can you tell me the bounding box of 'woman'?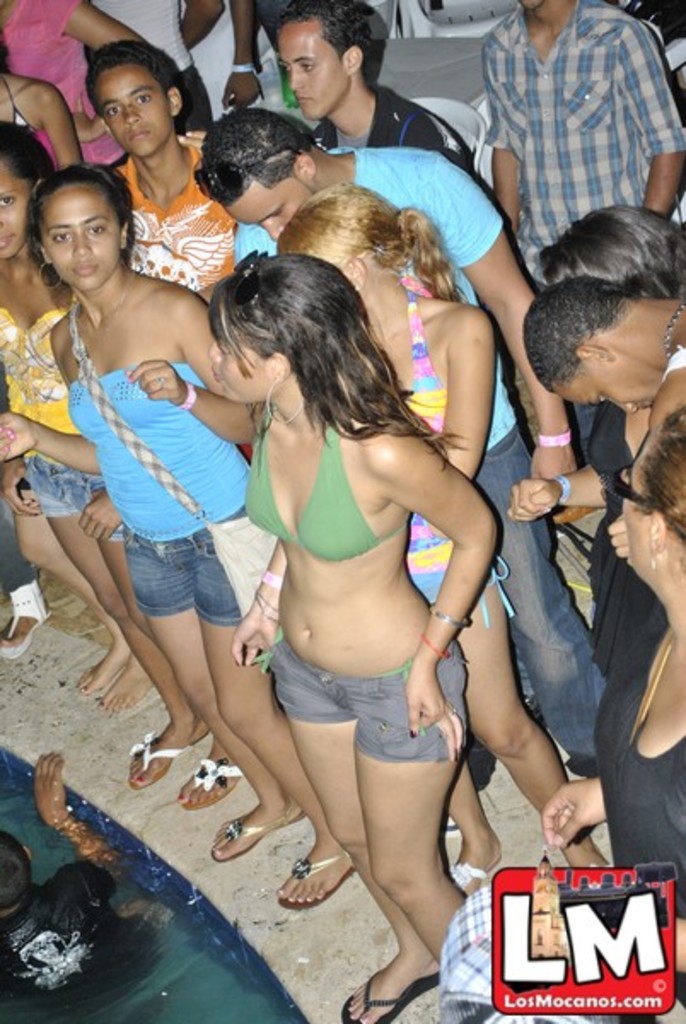
<bbox>0, 121, 157, 719</bbox>.
